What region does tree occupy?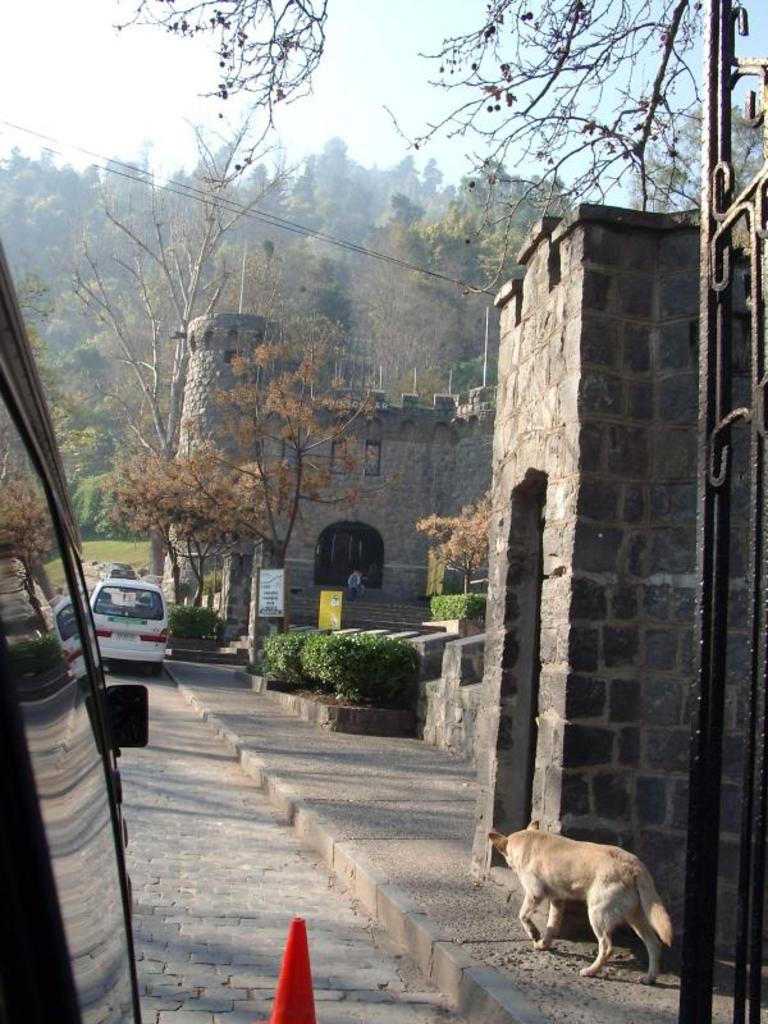
x1=108 y1=0 x2=335 y2=146.
